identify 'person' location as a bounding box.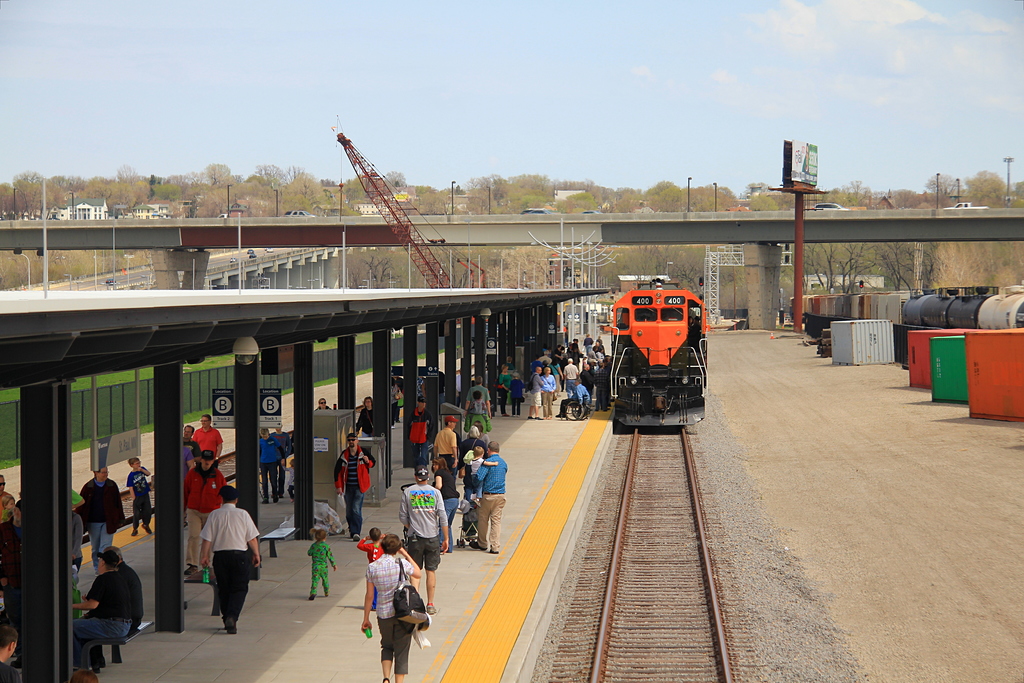
detection(191, 482, 248, 639).
